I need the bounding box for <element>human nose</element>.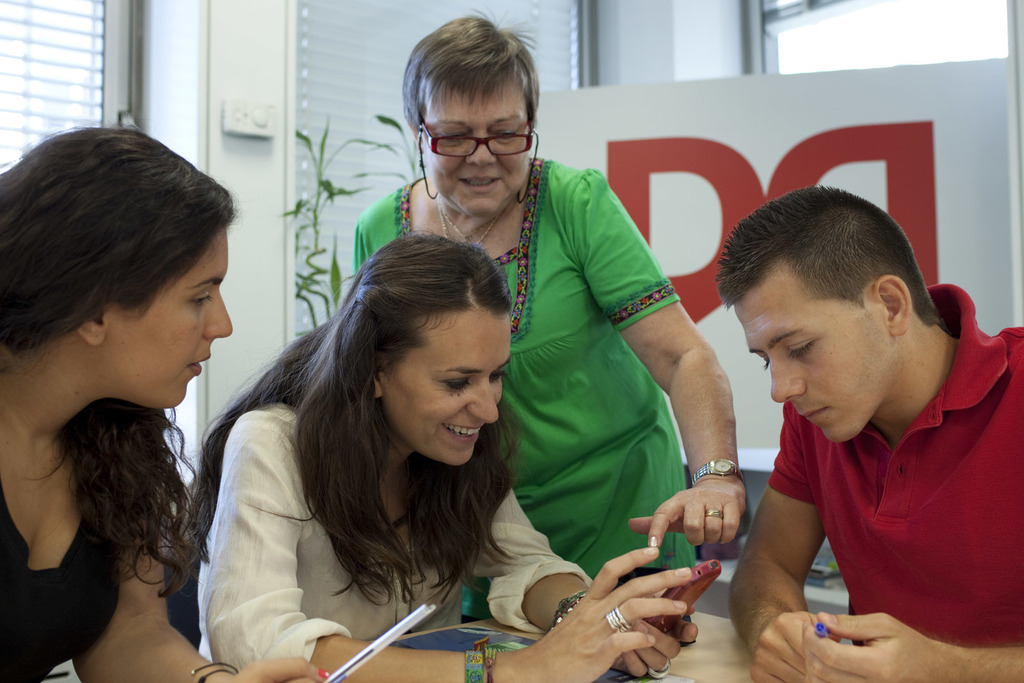
Here it is: (767,354,805,400).
